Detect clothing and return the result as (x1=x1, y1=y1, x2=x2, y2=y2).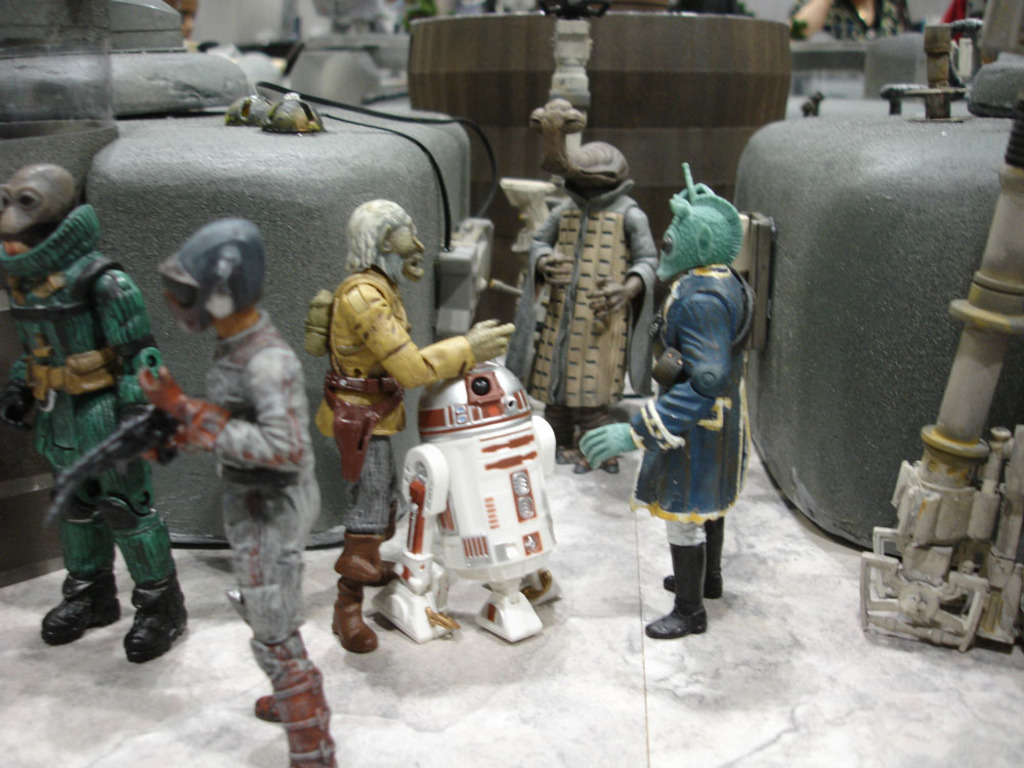
(x1=17, y1=210, x2=173, y2=636).
